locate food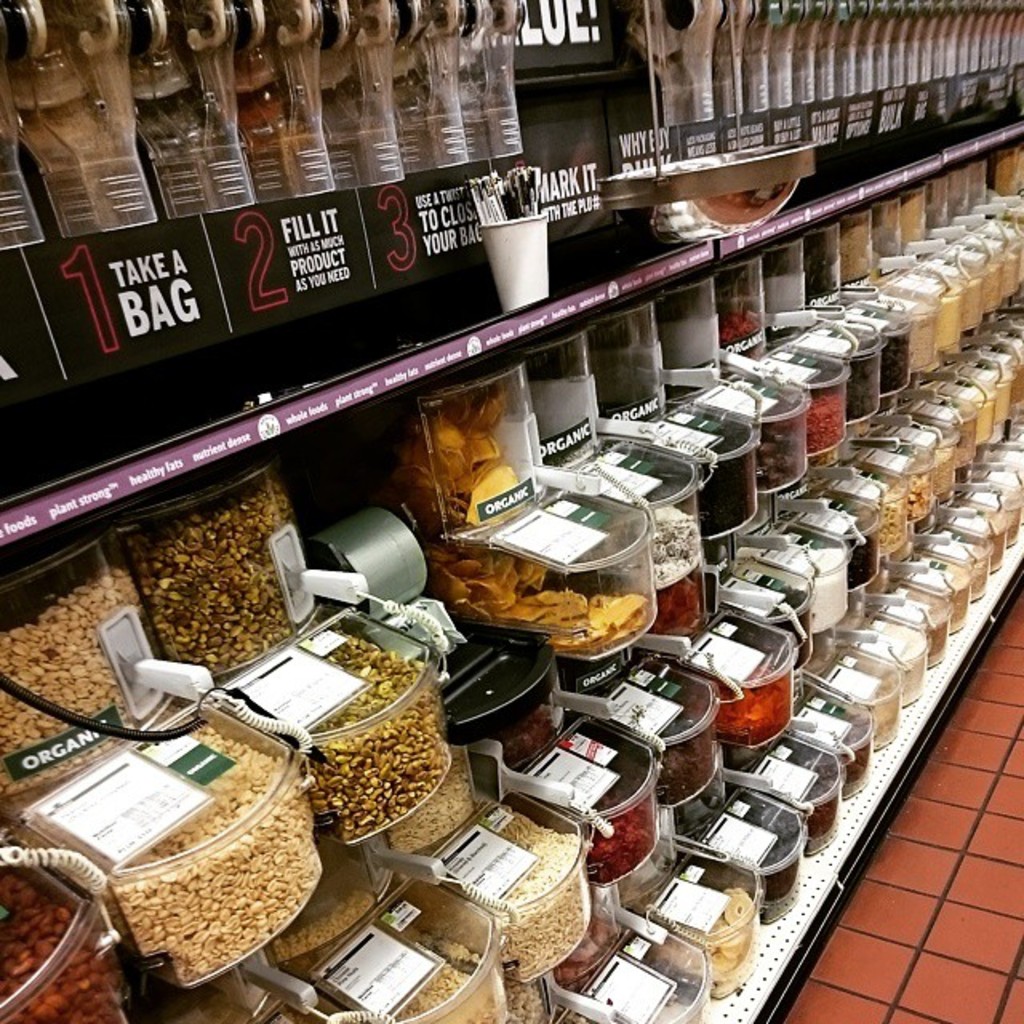
{"x1": 762, "y1": 270, "x2": 811, "y2": 312}
